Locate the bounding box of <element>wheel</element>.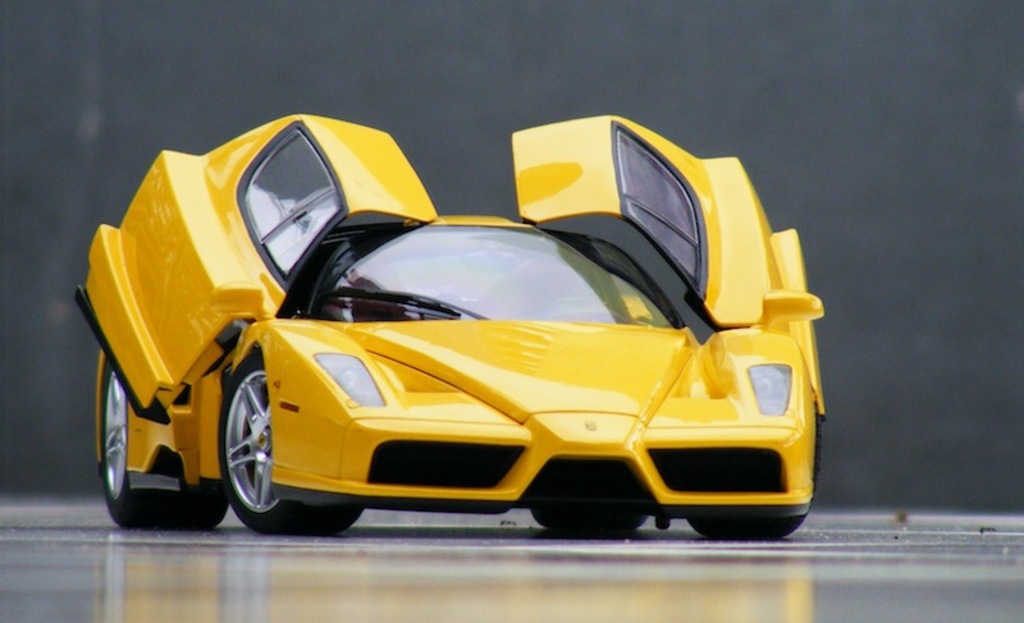
Bounding box: <bbox>538, 446, 650, 542</bbox>.
